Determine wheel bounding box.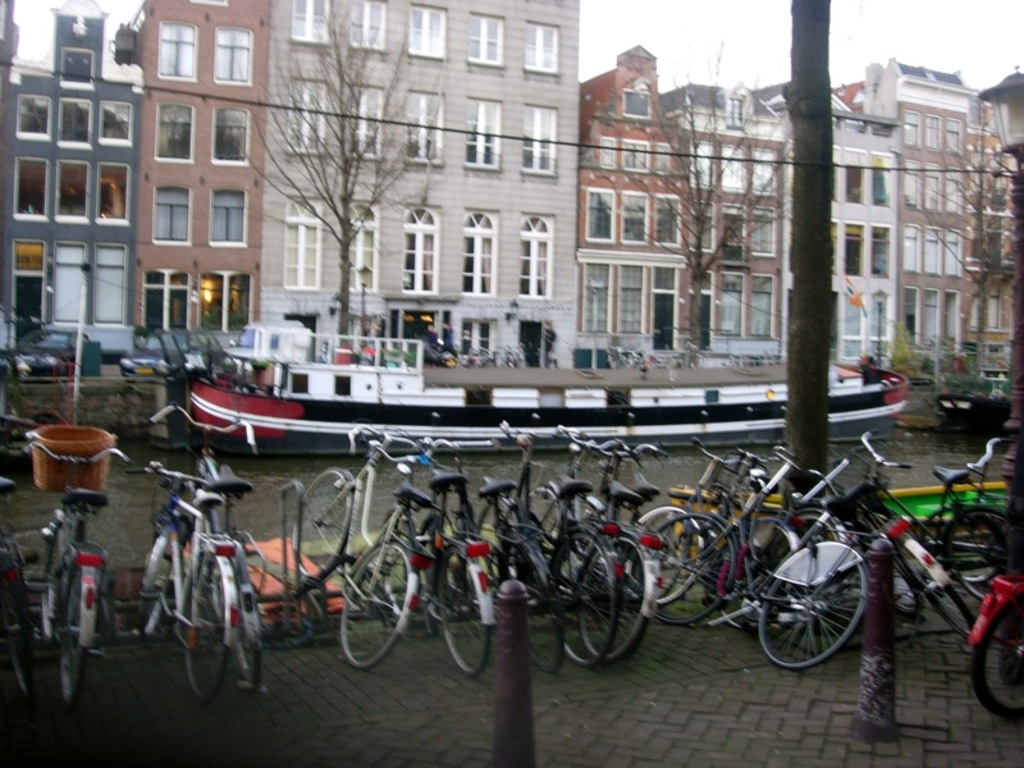
Determined: bbox=(632, 504, 708, 607).
